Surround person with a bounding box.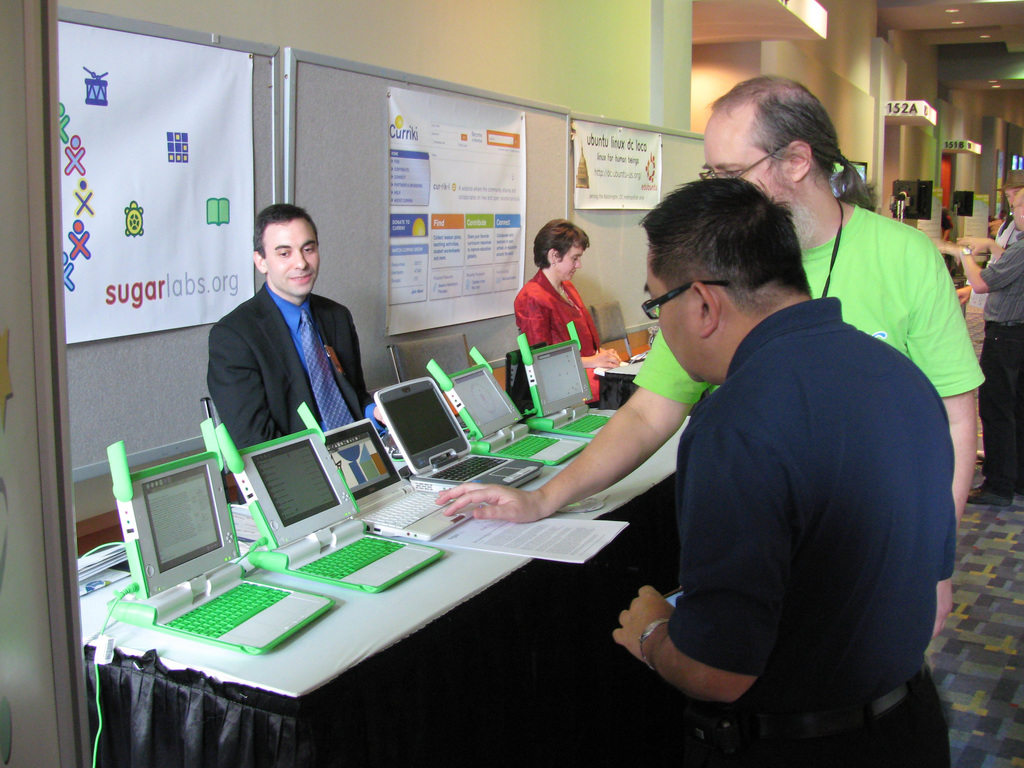
select_region(510, 219, 625, 395).
